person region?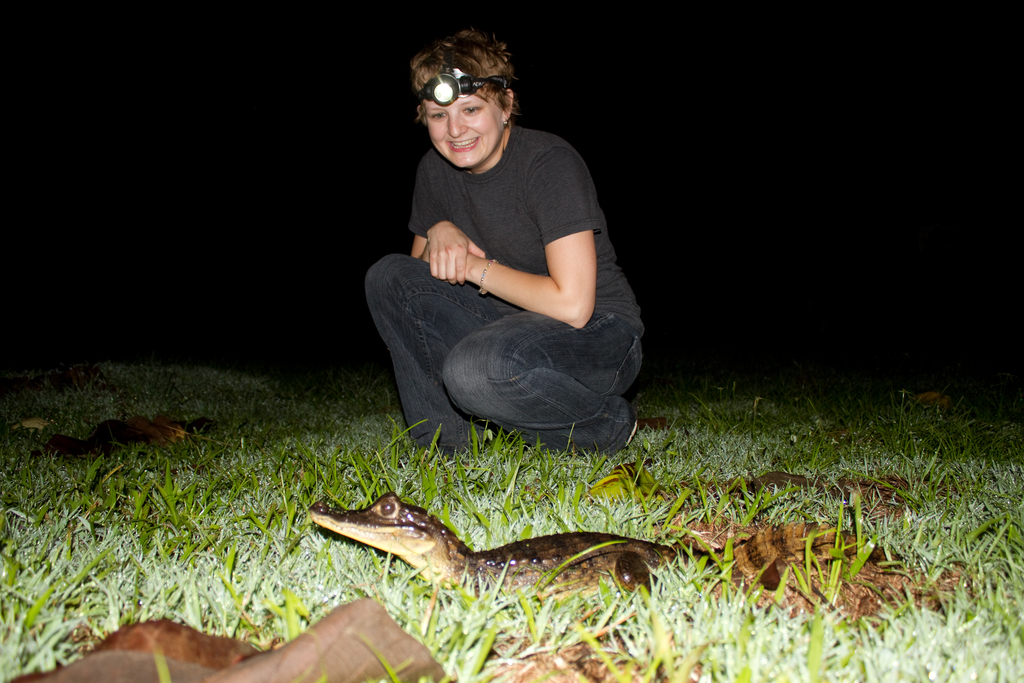
bbox=(363, 30, 644, 459)
